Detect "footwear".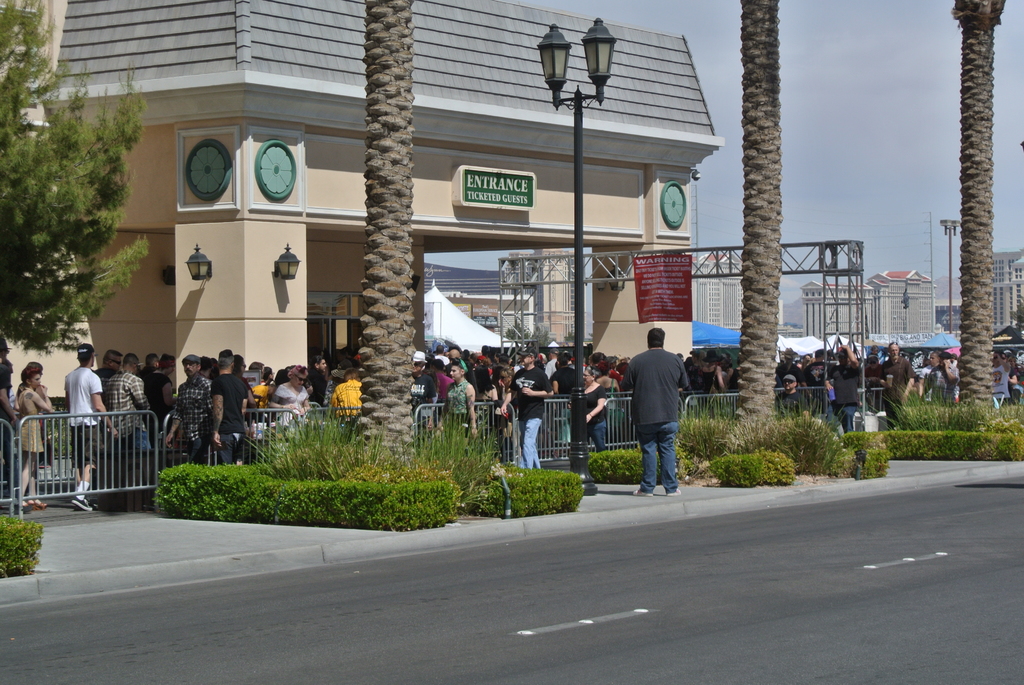
Detected at bbox=[22, 501, 31, 510].
